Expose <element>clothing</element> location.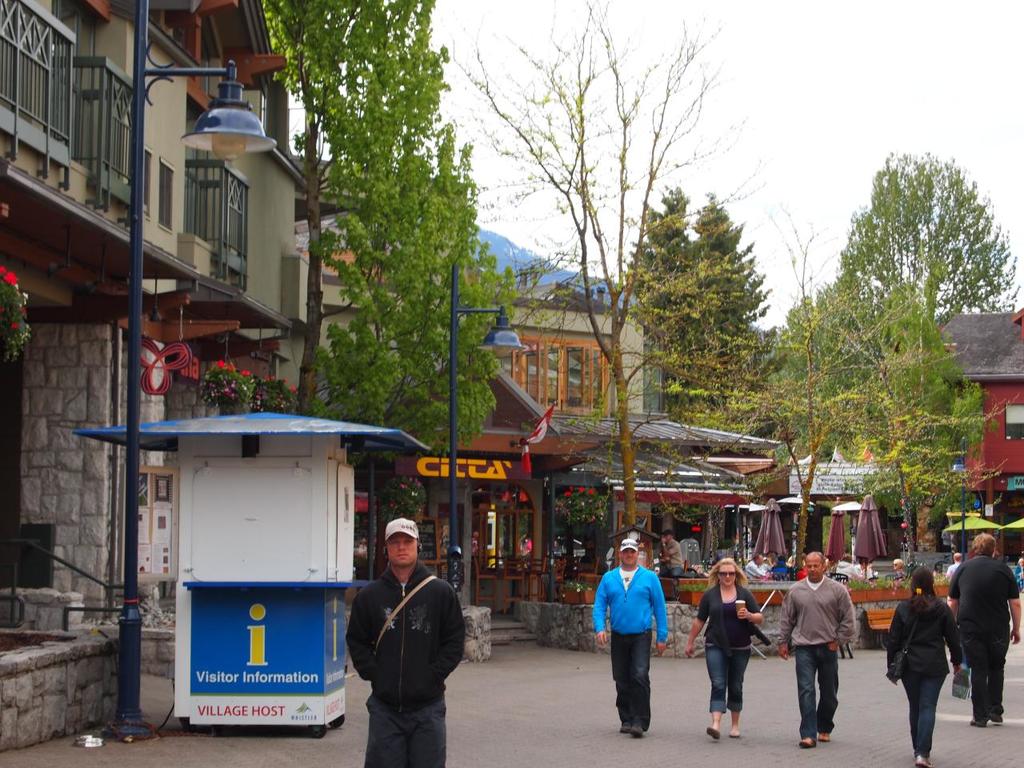
Exposed at {"left": 888, "top": 592, "right": 970, "bottom": 760}.
